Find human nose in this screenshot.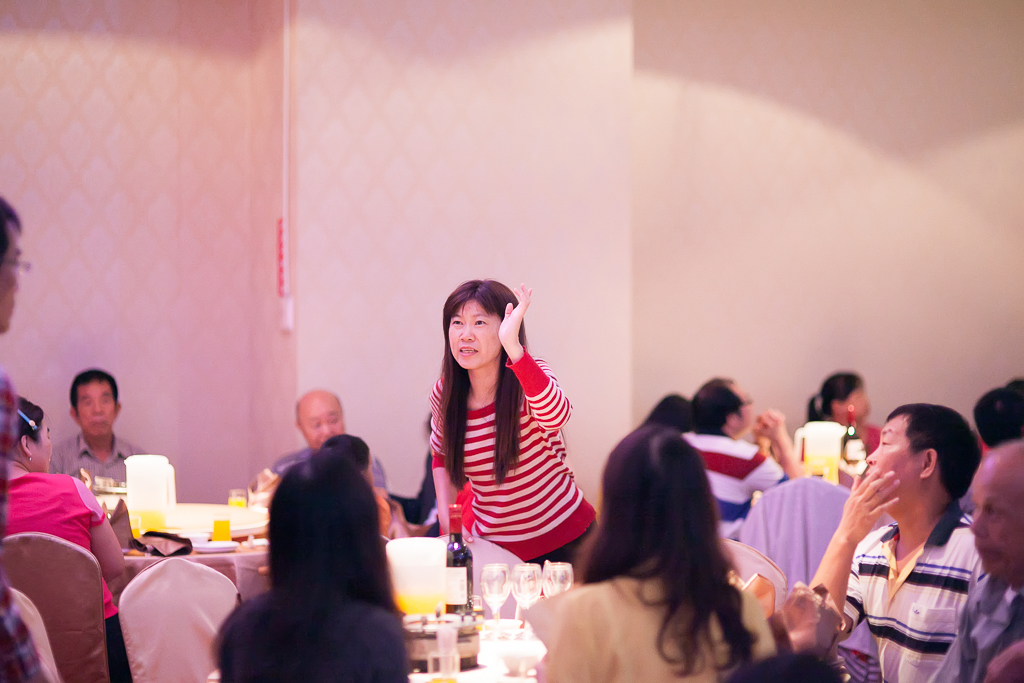
The bounding box for human nose is 865,443,880,463.
